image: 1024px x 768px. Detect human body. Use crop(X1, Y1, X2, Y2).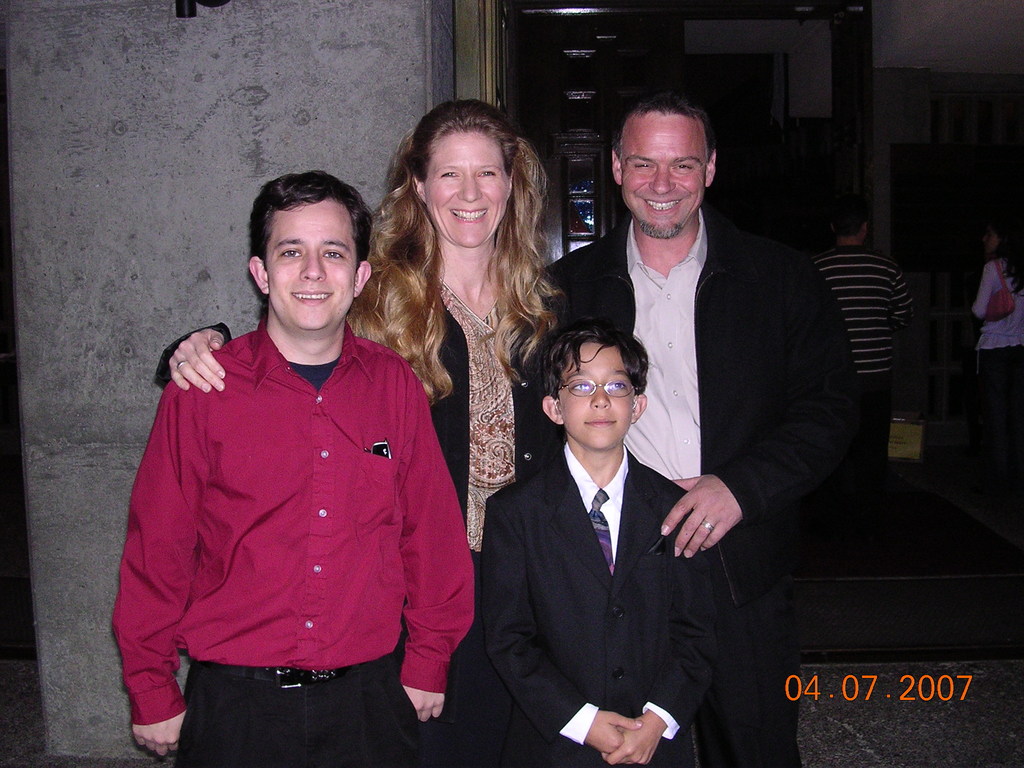
crop(970, 223, 1023, 514).
